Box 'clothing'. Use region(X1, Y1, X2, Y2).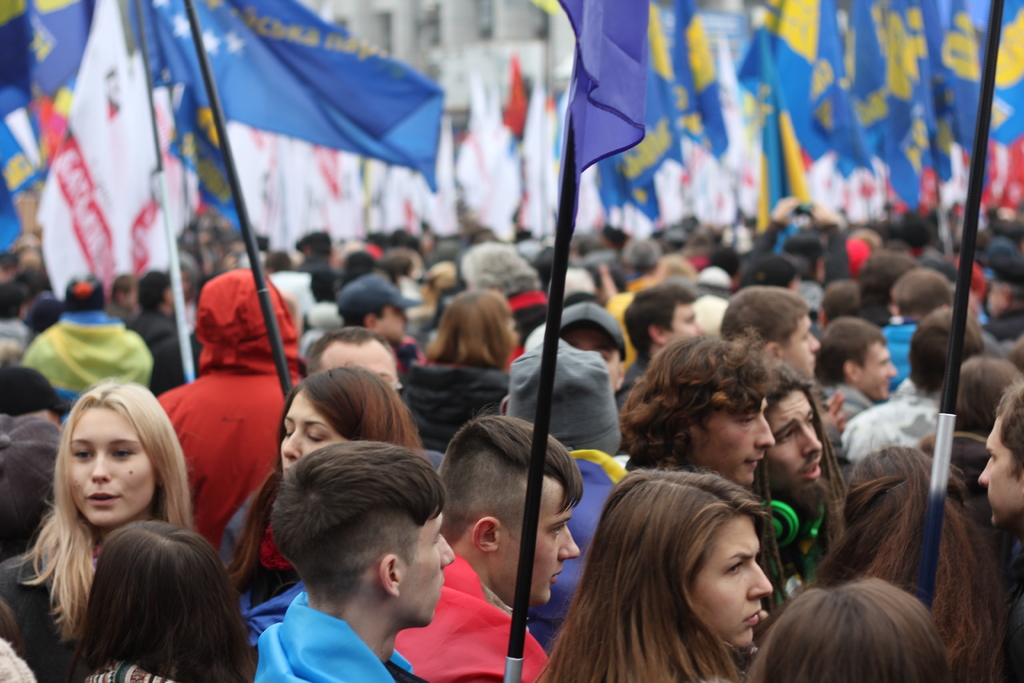
region(19, 304, 154, 411).
